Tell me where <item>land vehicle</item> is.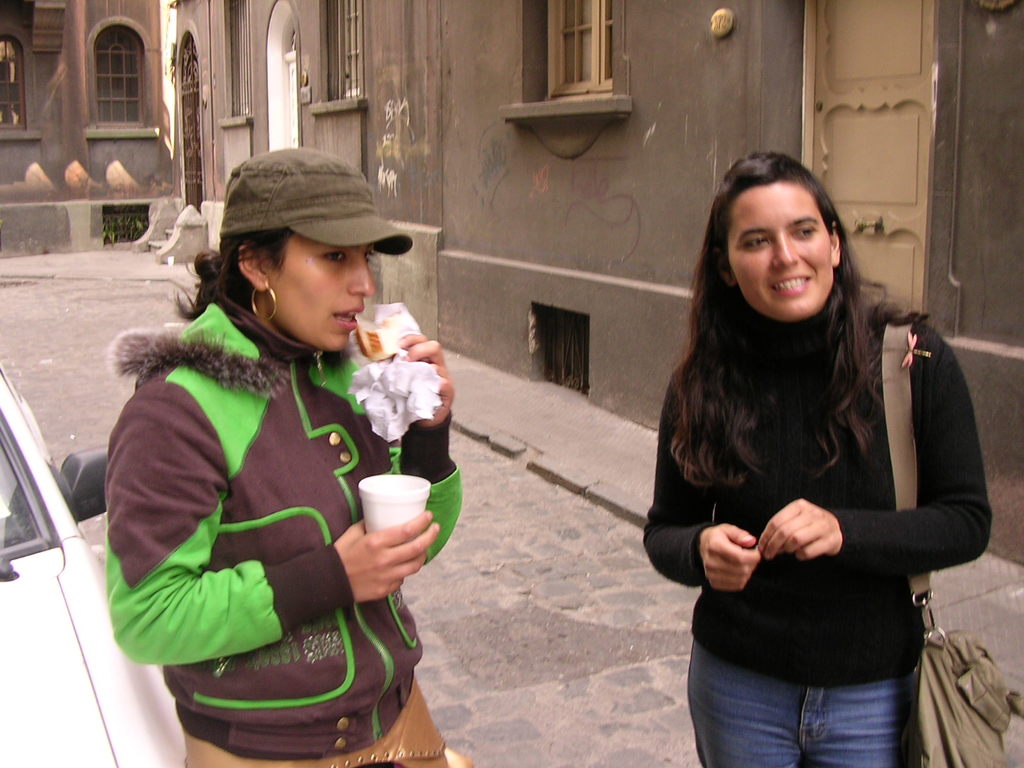
<item>land vehicle</item> is at [x1=0, y1=355, x2=206, y2=767].
